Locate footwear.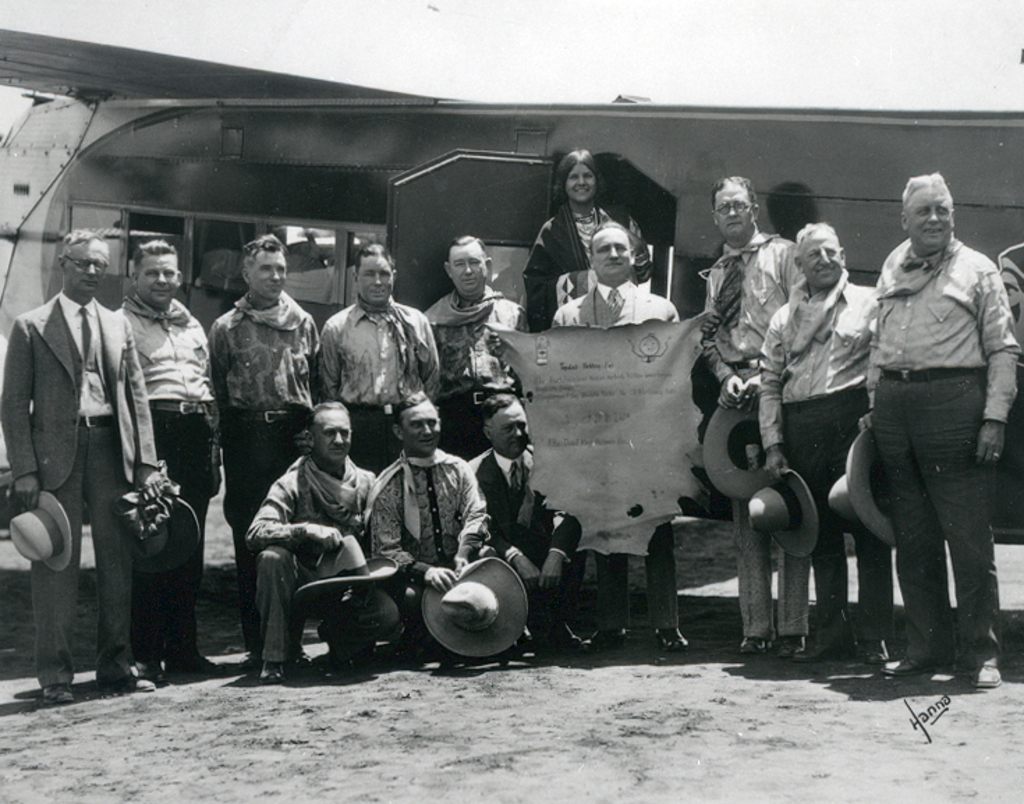
Bounding box: 869 656 914 676.
